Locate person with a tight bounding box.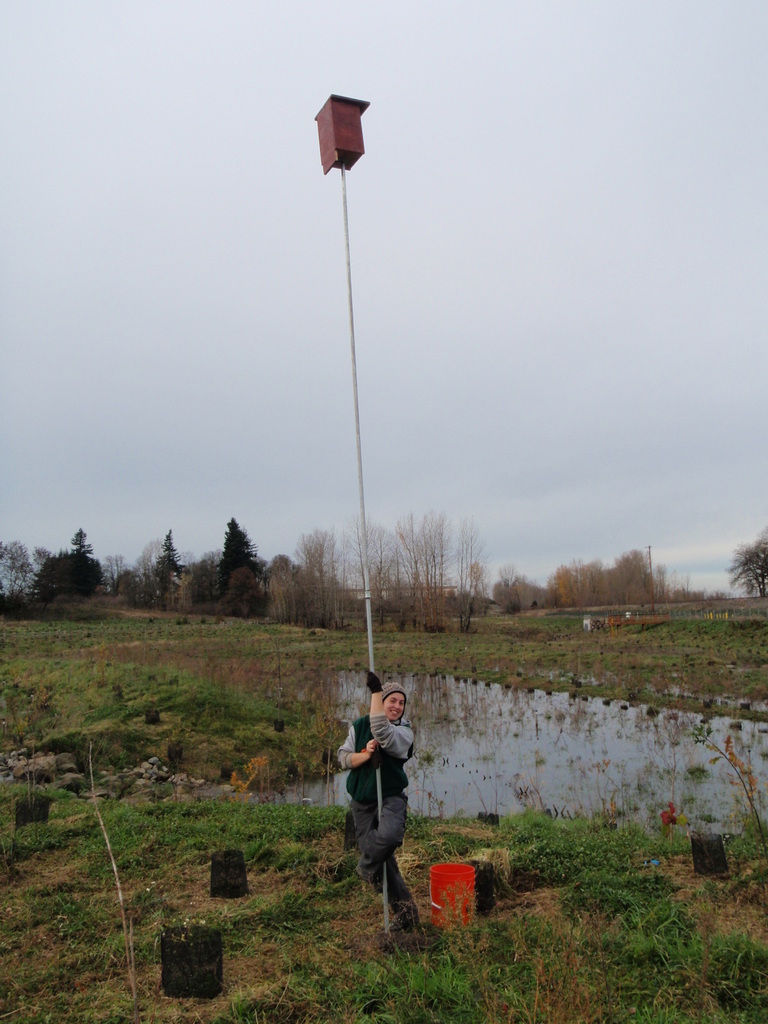
Rect(335, 665, 422, 931).
